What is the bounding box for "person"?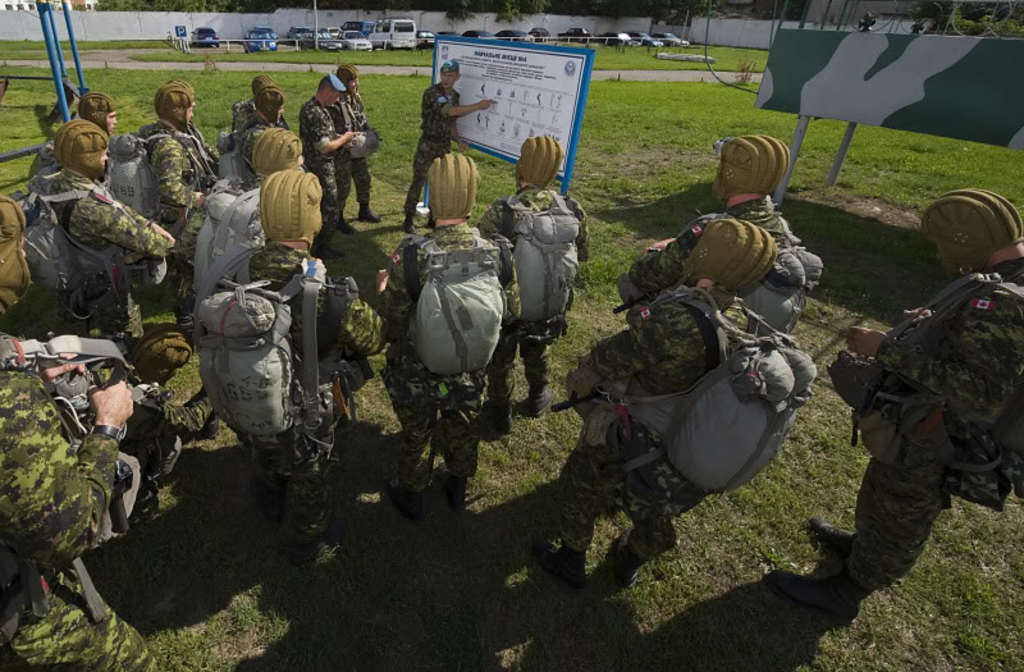
crop(20, 122, 175, 355).
